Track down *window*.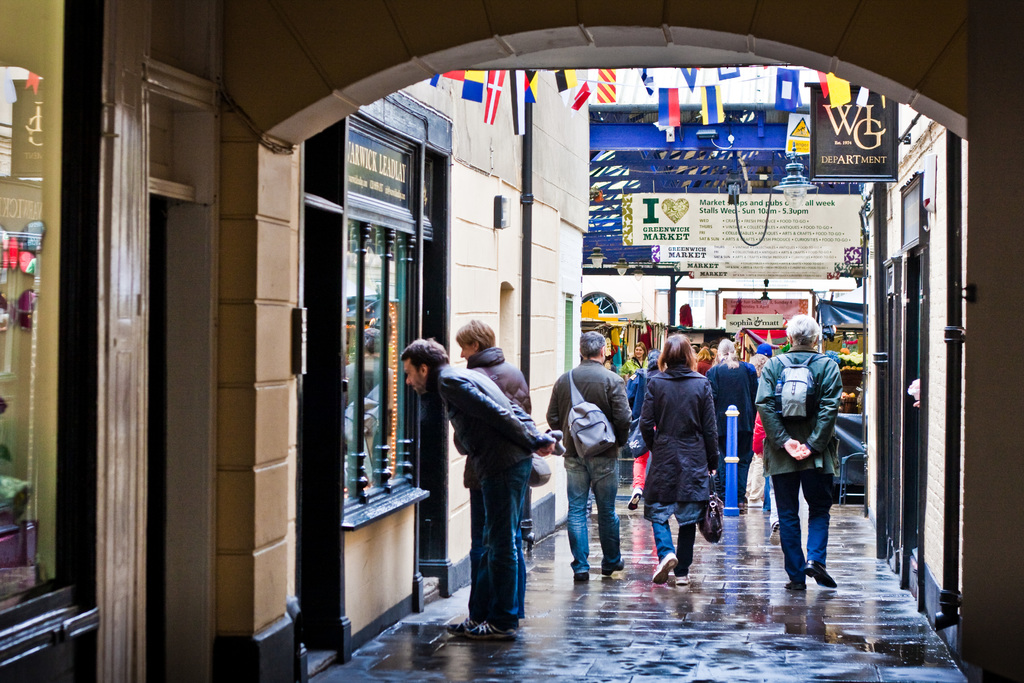
Tracked to (x1=147, y1=99, x2=174, y2=179).
